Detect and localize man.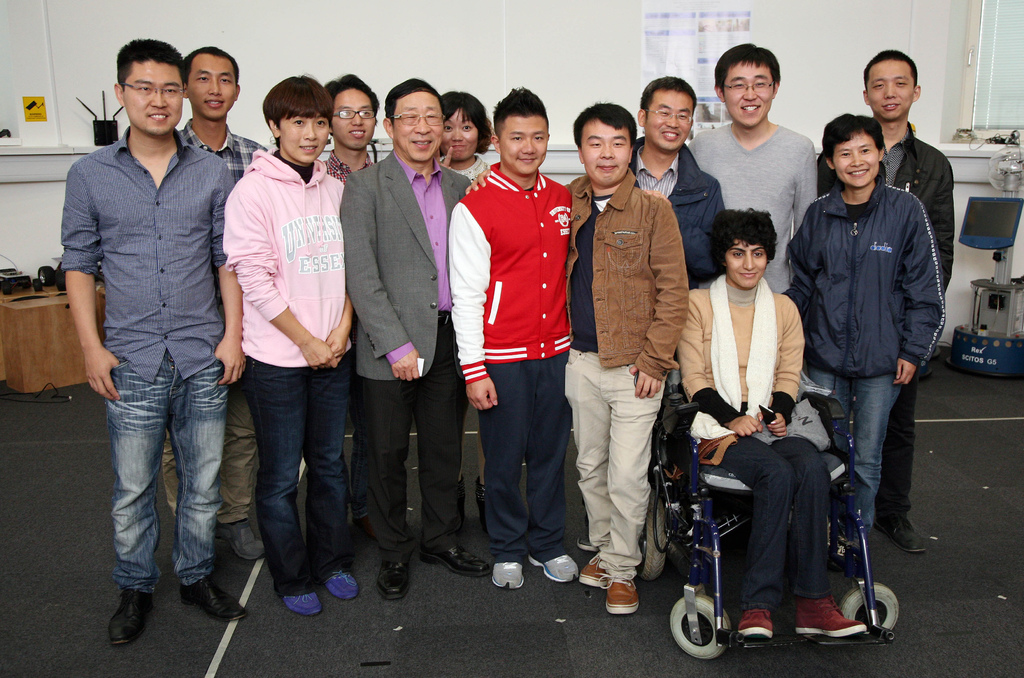
Localized at region(623, 74, 724, 278).
